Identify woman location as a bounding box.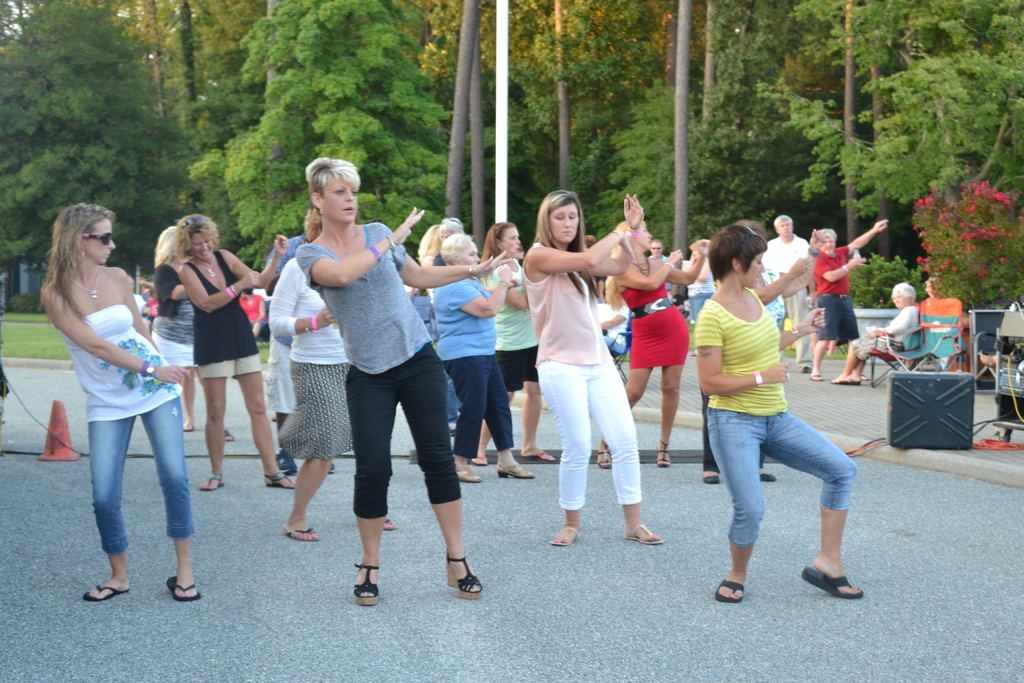
select_region(177, 208, 295, 479).
